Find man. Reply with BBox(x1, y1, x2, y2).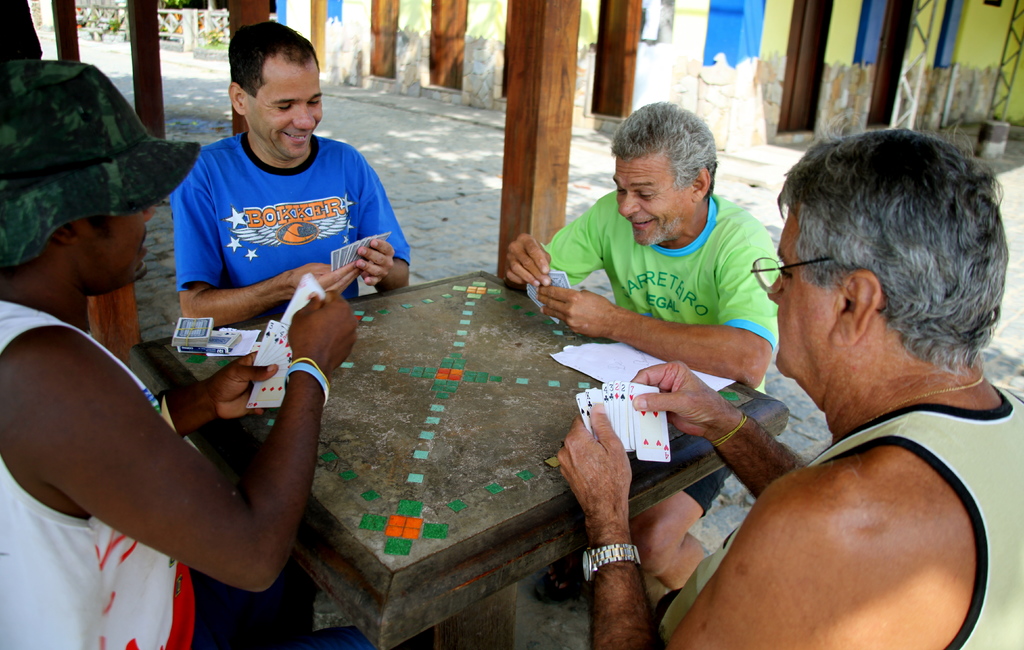
BBox(508, 99, 785, 592).
